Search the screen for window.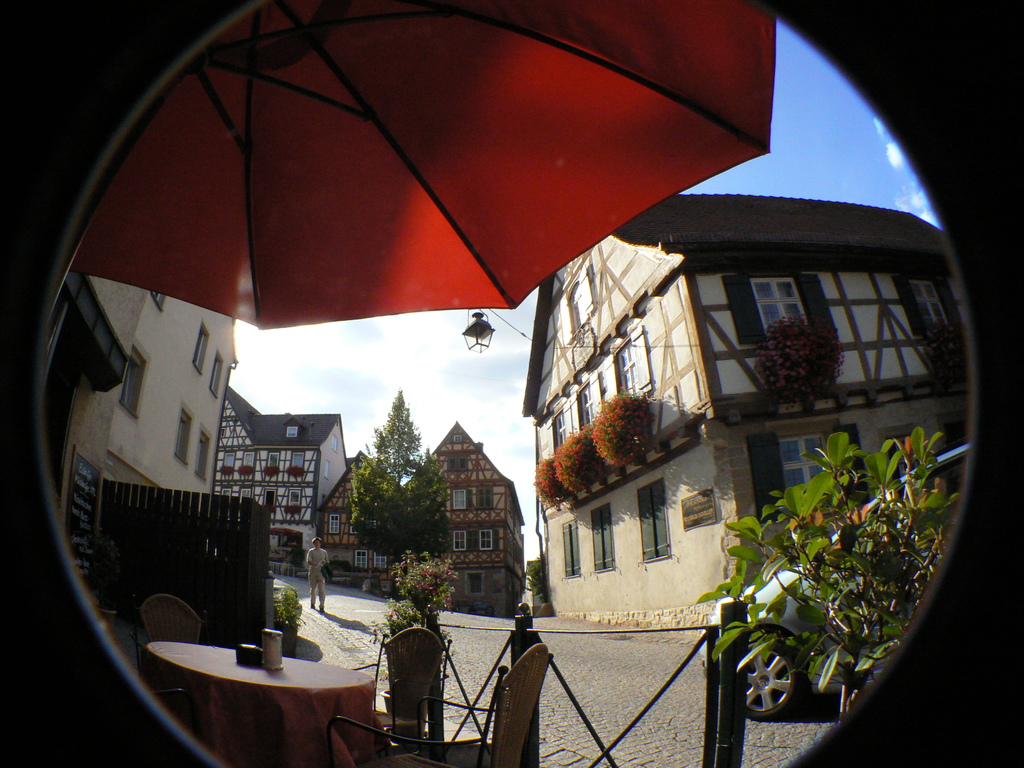
Found at crop(559, 516, 580, 574).
